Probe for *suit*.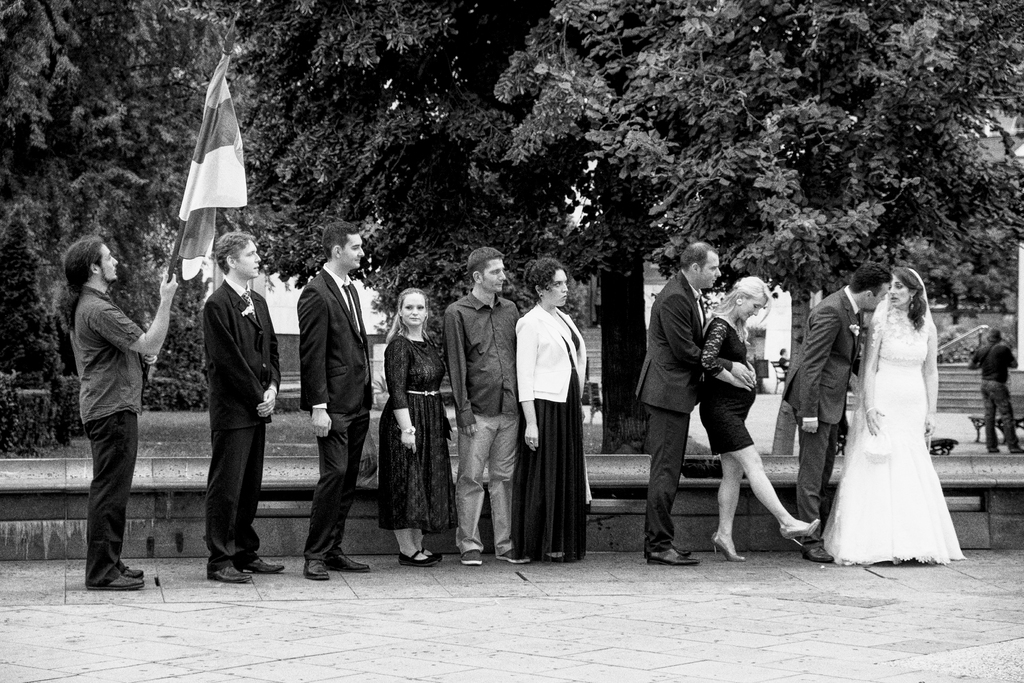
Probe result: (198,277,287,579).
